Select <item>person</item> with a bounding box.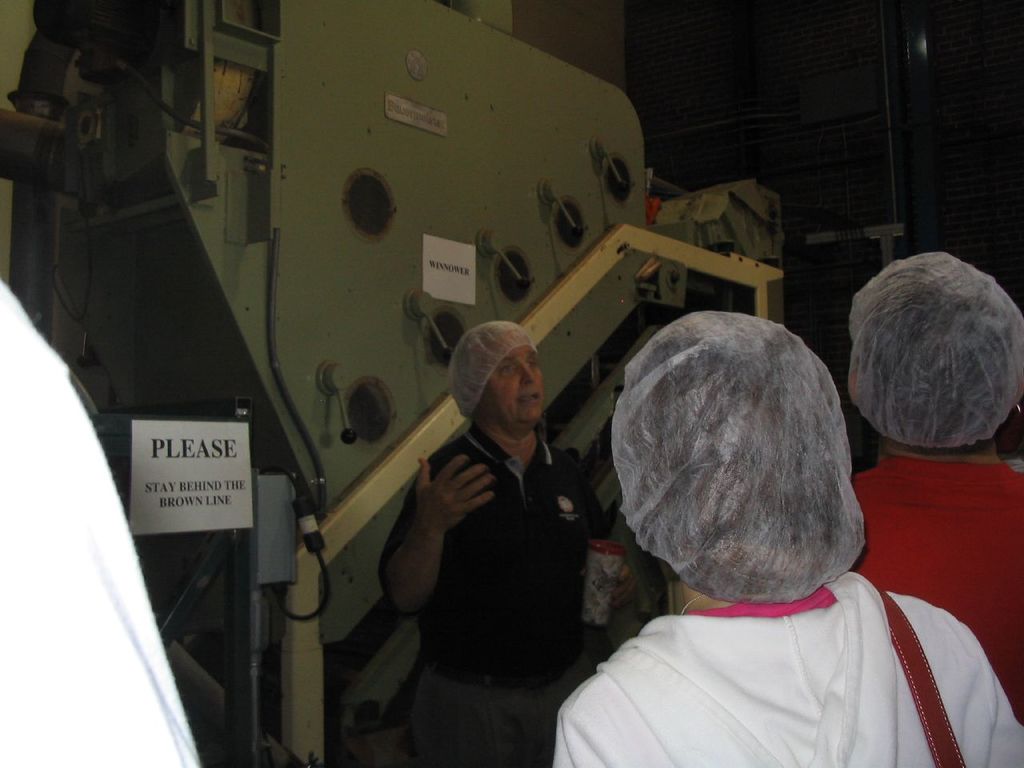
(548,306,1023,767).
